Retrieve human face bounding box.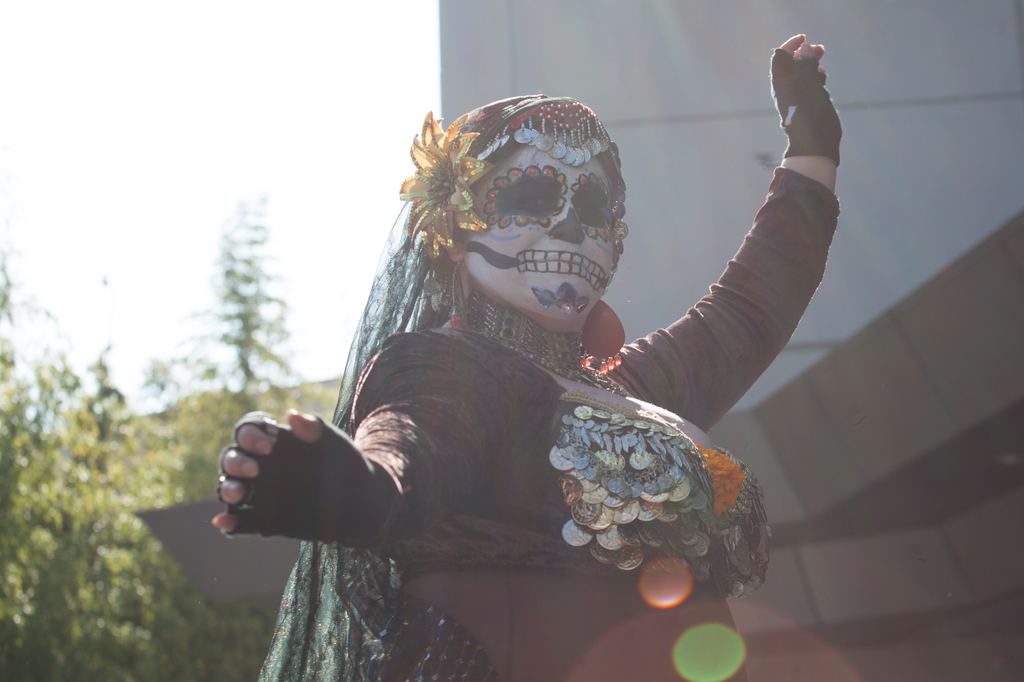
Bounding box: [465, 144, 614, 328].
